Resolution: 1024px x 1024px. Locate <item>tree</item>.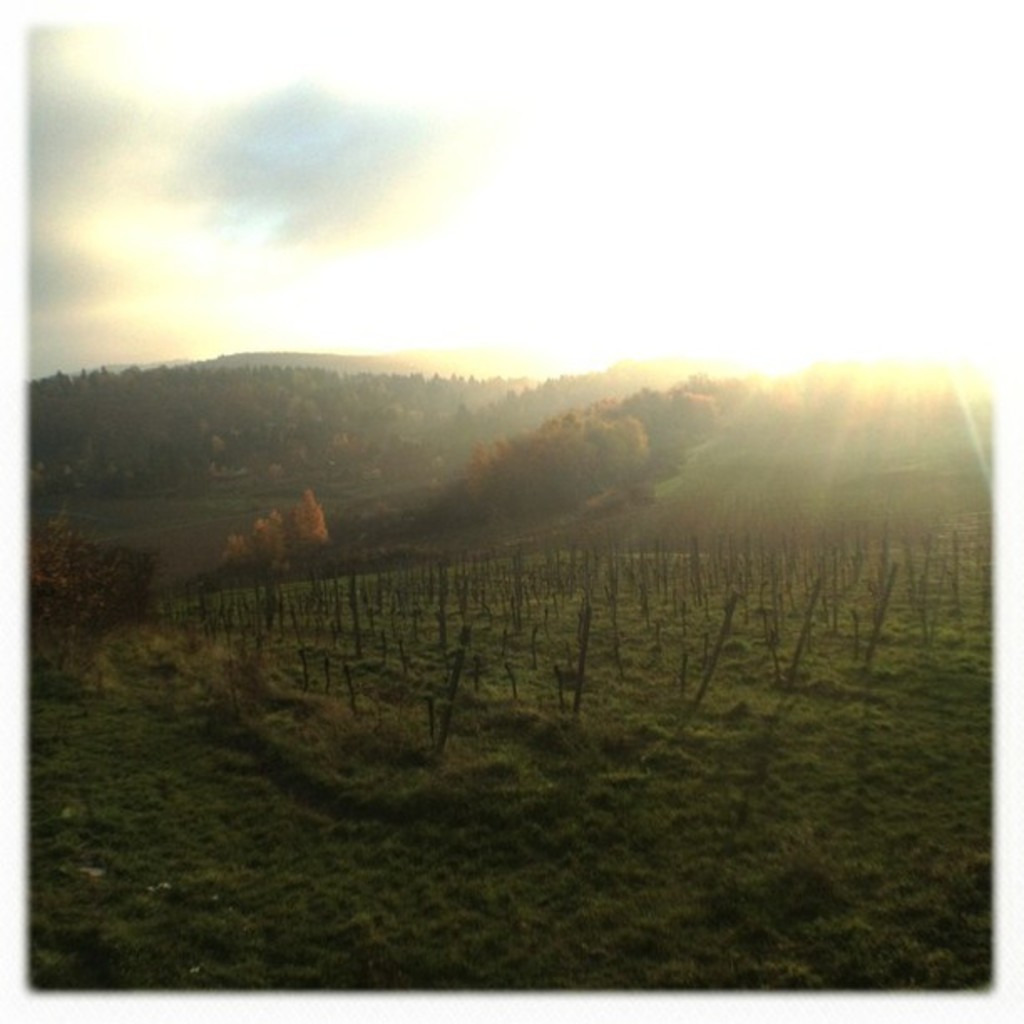
region(293, 487, 326, 562).
